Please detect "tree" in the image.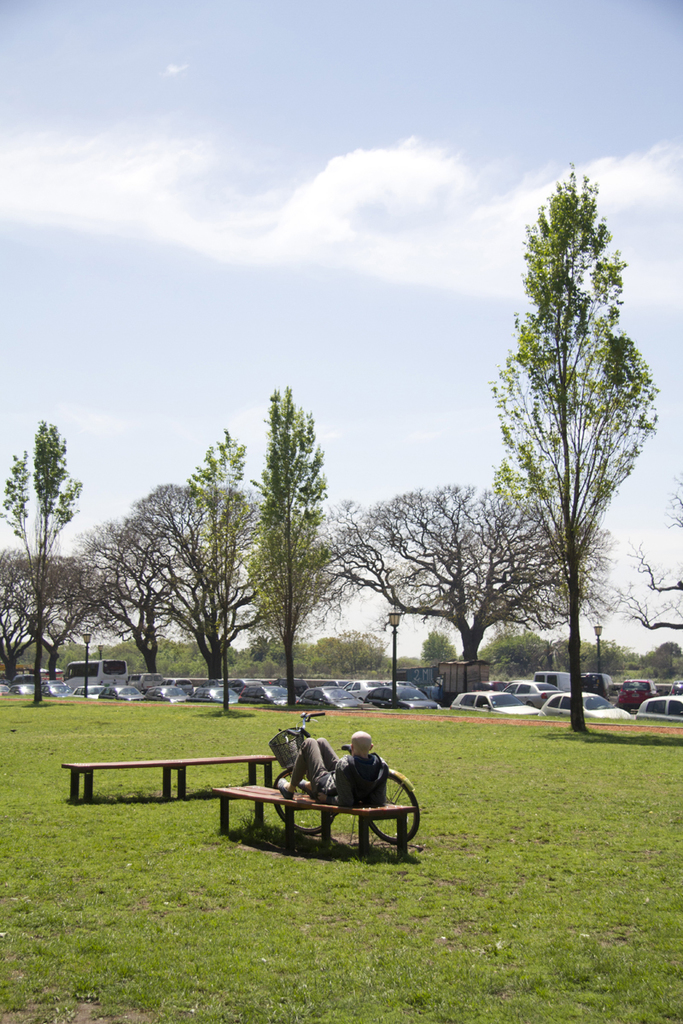
box(95, 479, 283, 699).
